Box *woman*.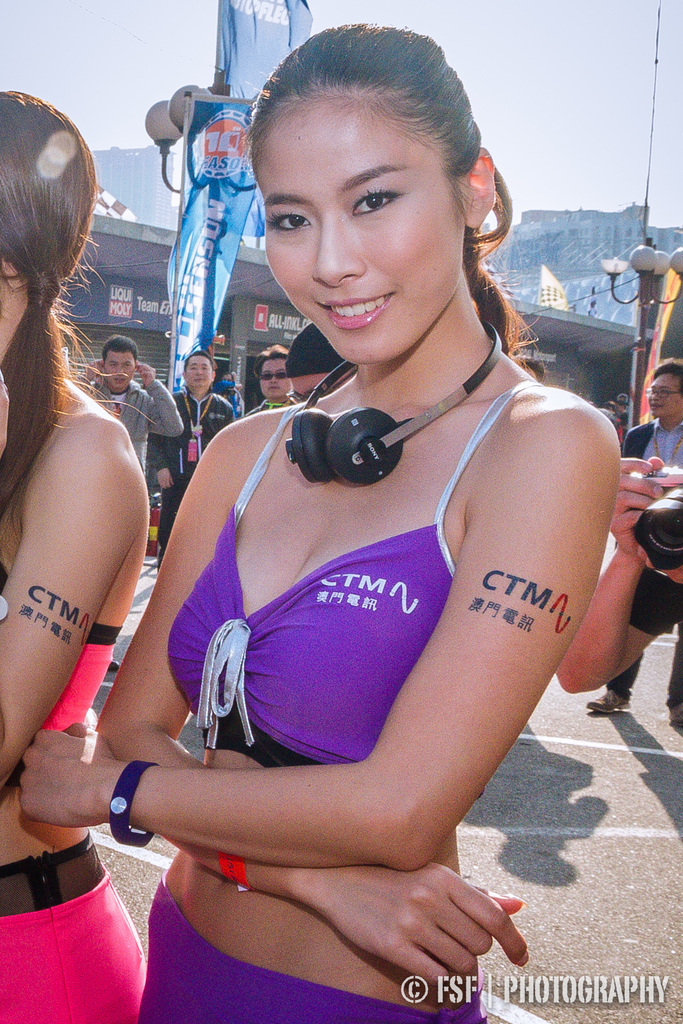
Rect(17, 17, 624, 1023).
